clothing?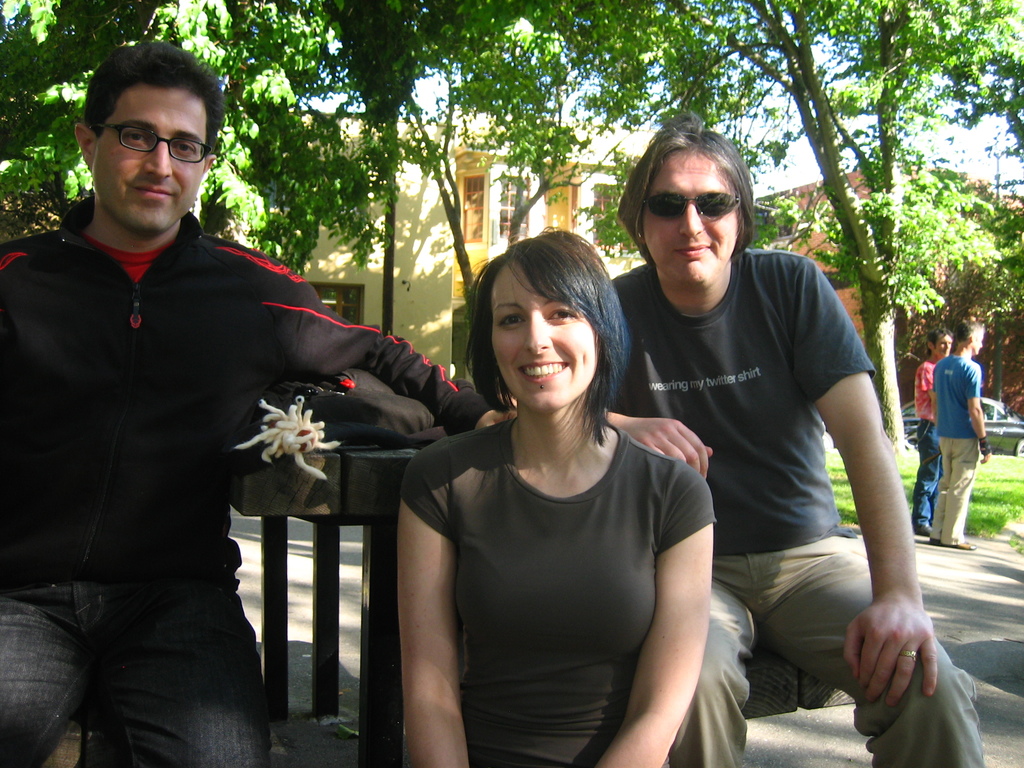
rect(612, 259, 1011, 767)
